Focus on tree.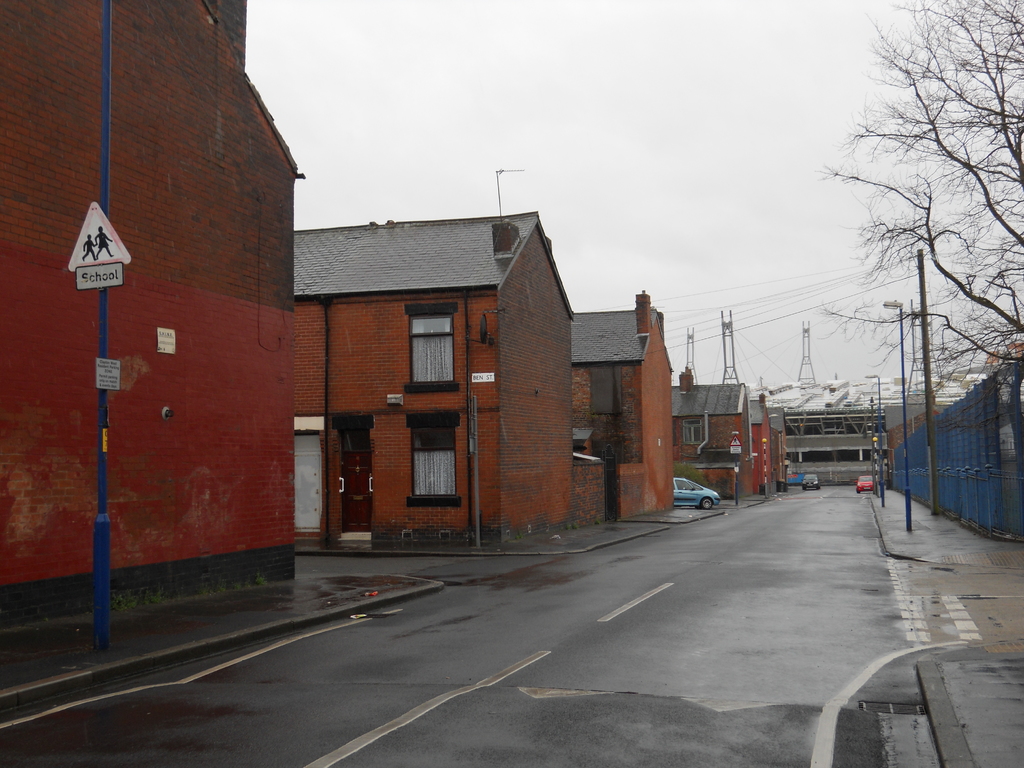
Focused at detection(823, 10, 1023, 468).
